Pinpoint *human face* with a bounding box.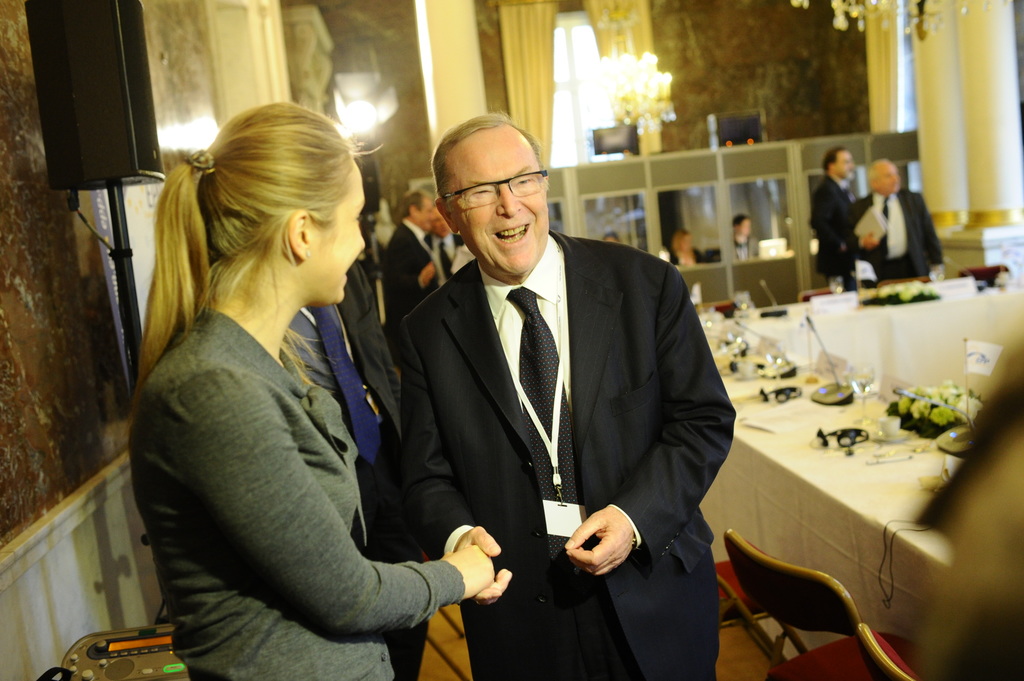
<box>312,162,371,309</box>.
